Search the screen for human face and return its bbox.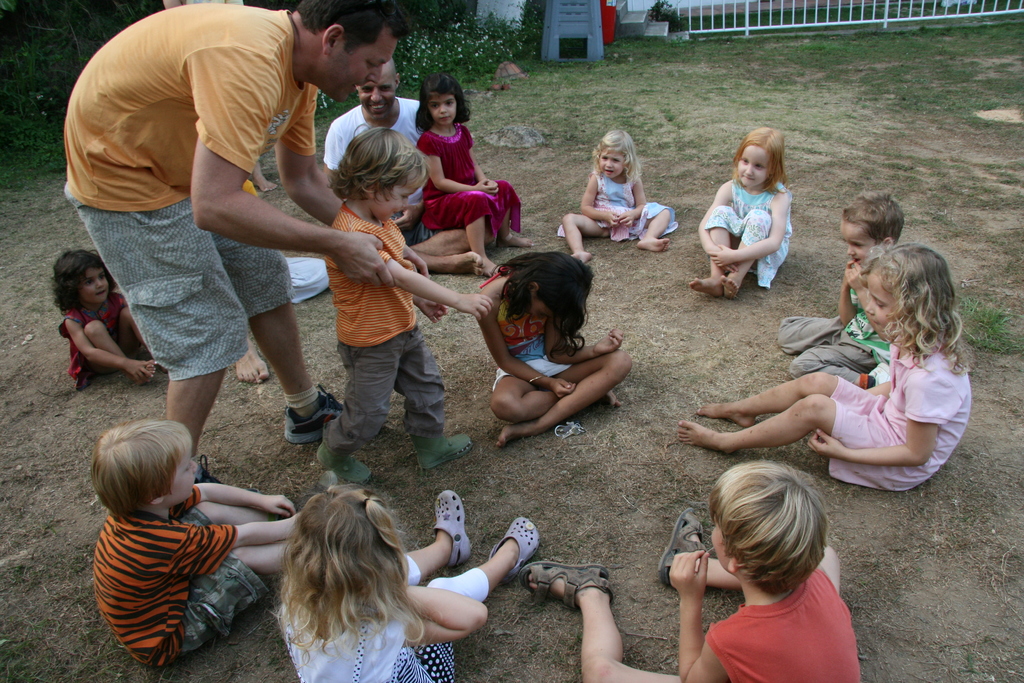
Found: (595,148,625,180).
